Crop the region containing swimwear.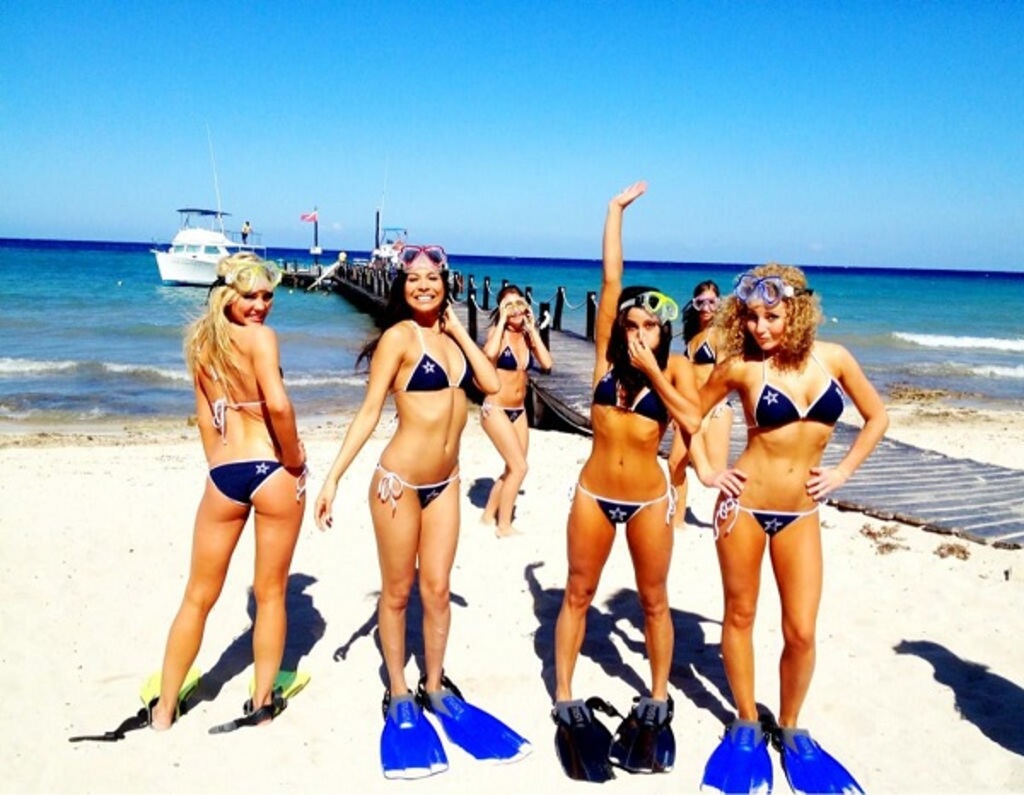
Crop region: region(493, 321, 548, 377).
